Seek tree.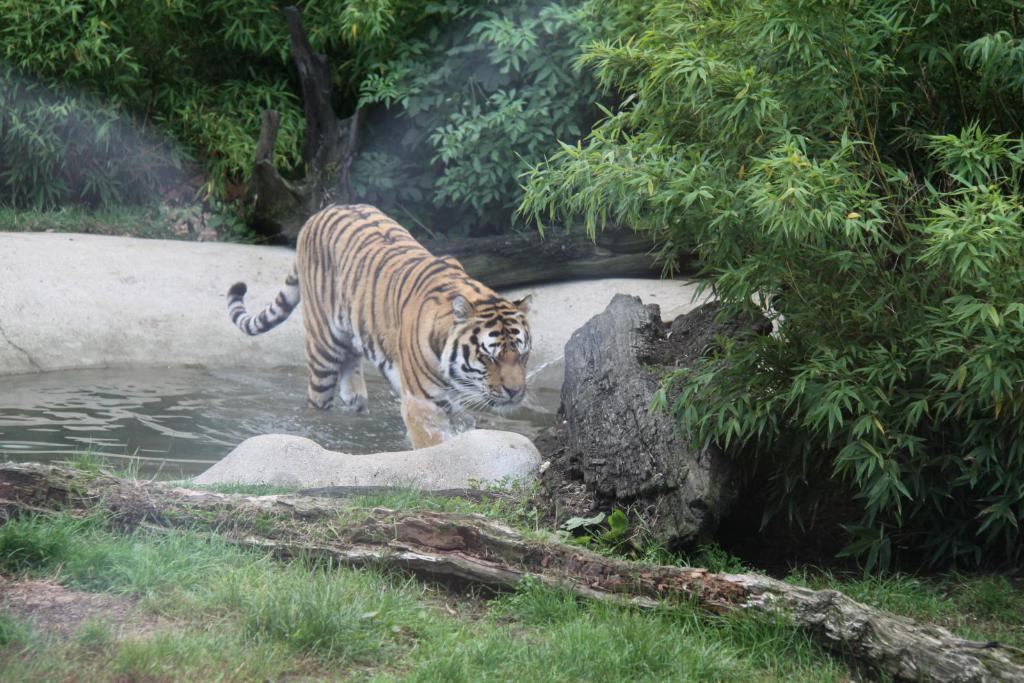
Rect(83, 16, 1006, 558).
